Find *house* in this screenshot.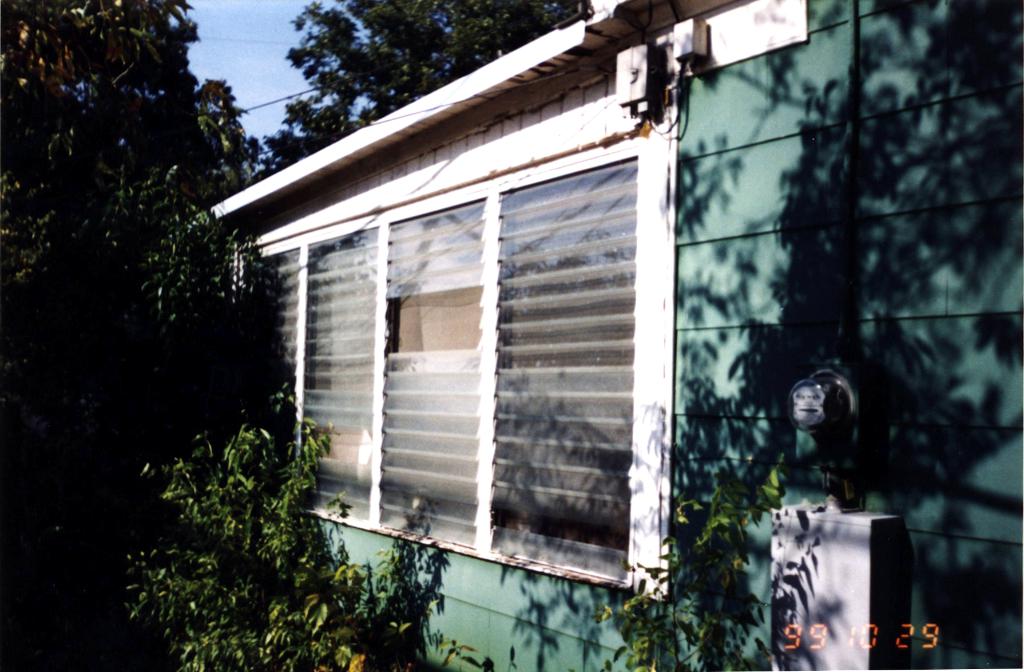
The bounding box for *house* is {"x1": 159, "y1": 1, "x2": 740, "y2": 632}.
